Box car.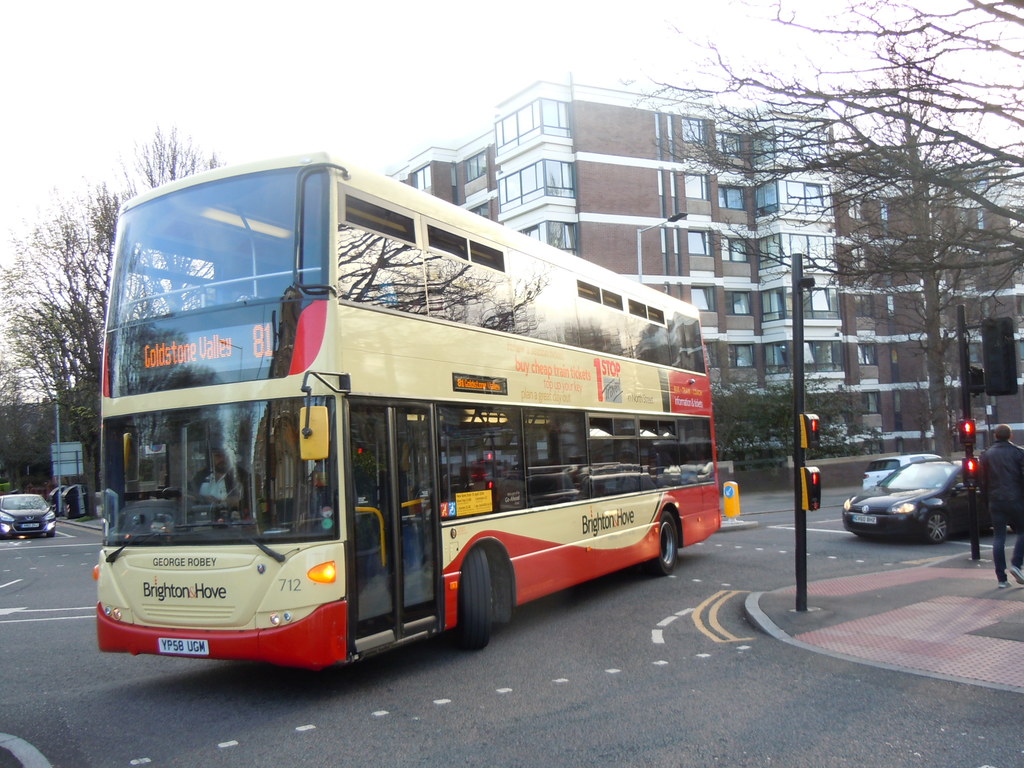
{"left": 0, "top": 493, "right": 56, "bottom": 538}.
